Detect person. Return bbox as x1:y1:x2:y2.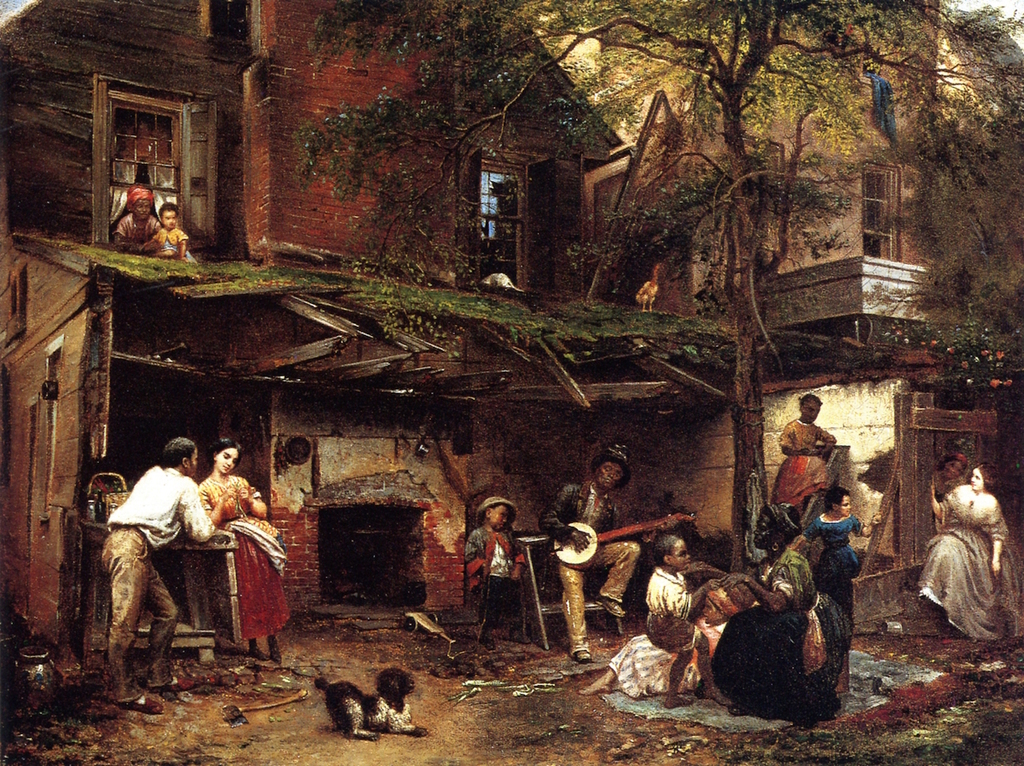
642:538:726:710.
